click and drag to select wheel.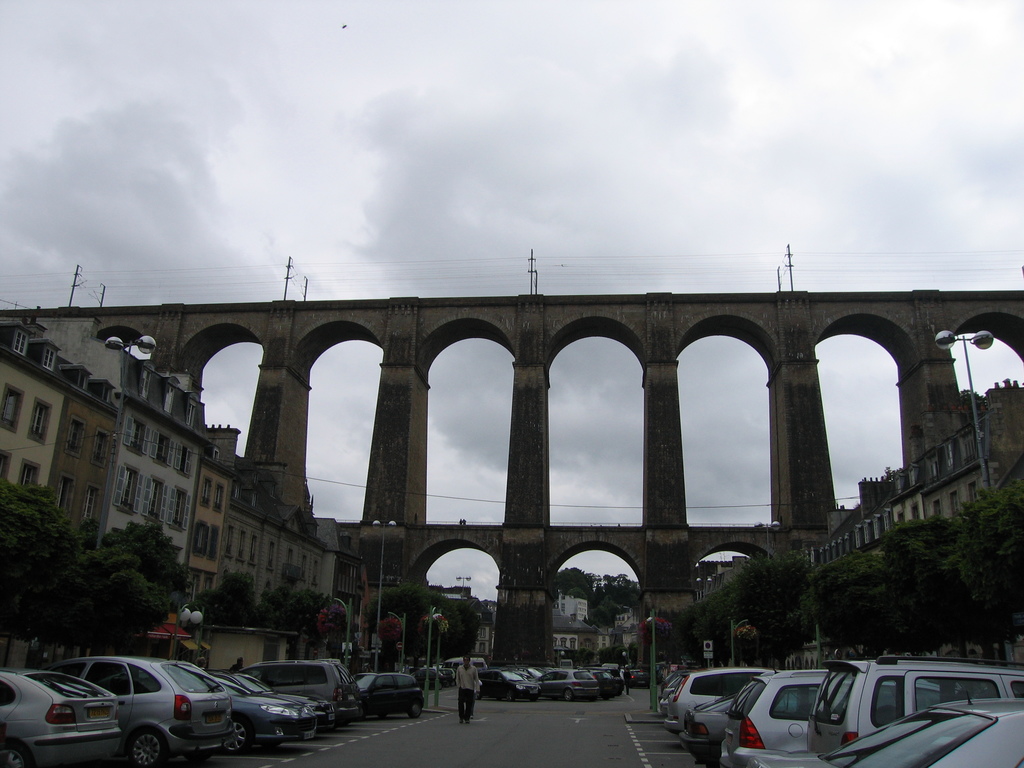
Selection: (223,718,251,755).
